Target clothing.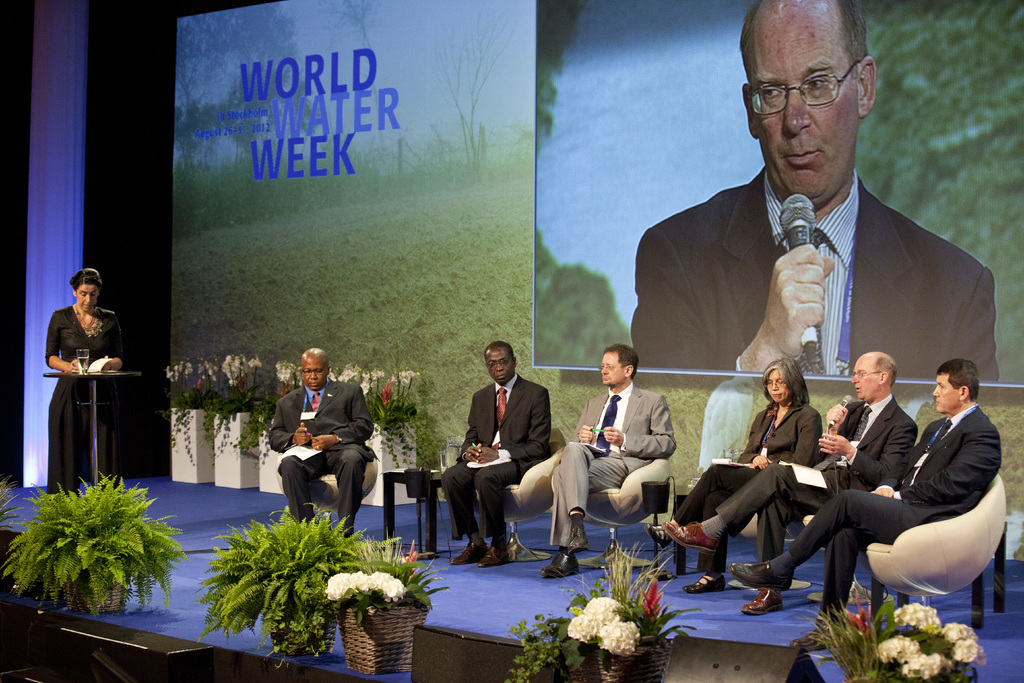
Target region: [258, 363, 374, 545].
